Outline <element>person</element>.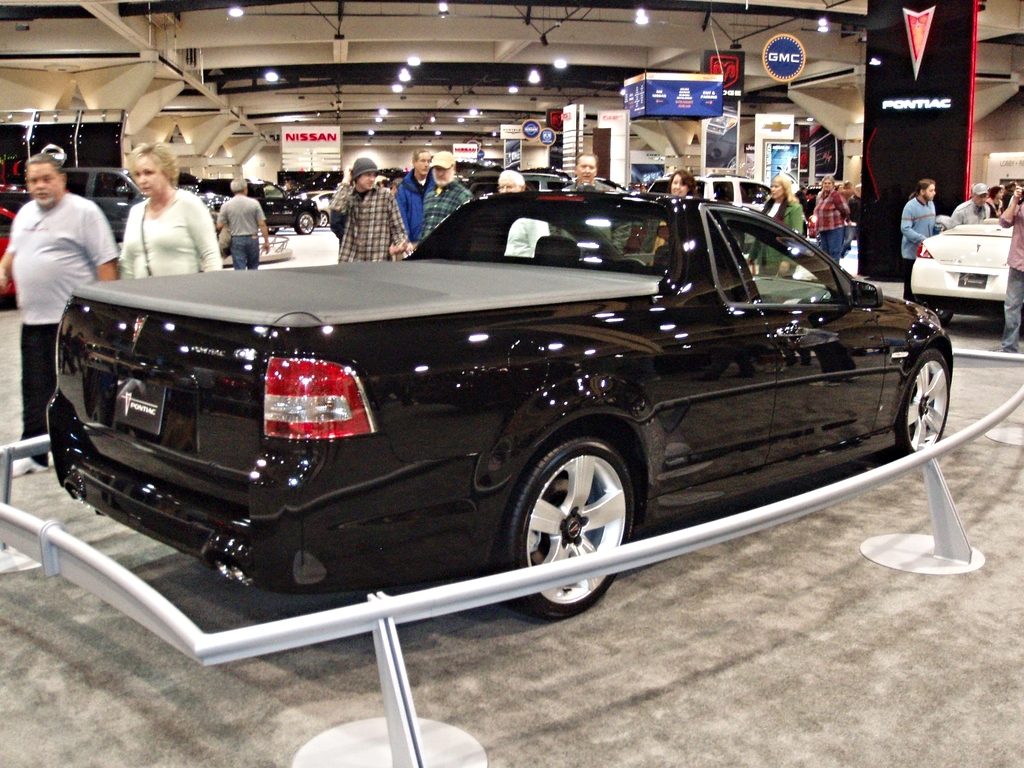
Outline: x1=402, y1=145, x2=435, y2=241.
